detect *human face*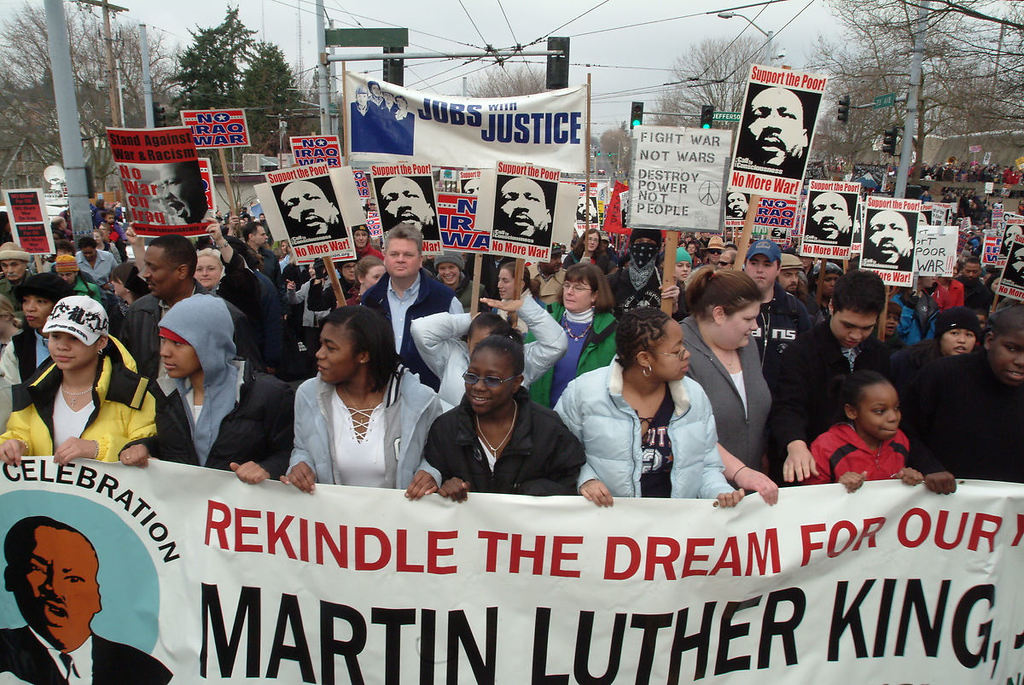
region(382, 235, 418, 280)
